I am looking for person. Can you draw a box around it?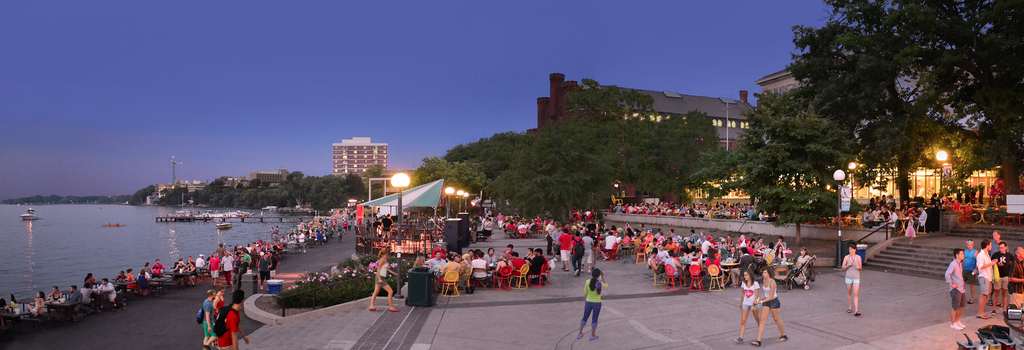
Sure, the bounding box is 988, 225, 1001, 259.
